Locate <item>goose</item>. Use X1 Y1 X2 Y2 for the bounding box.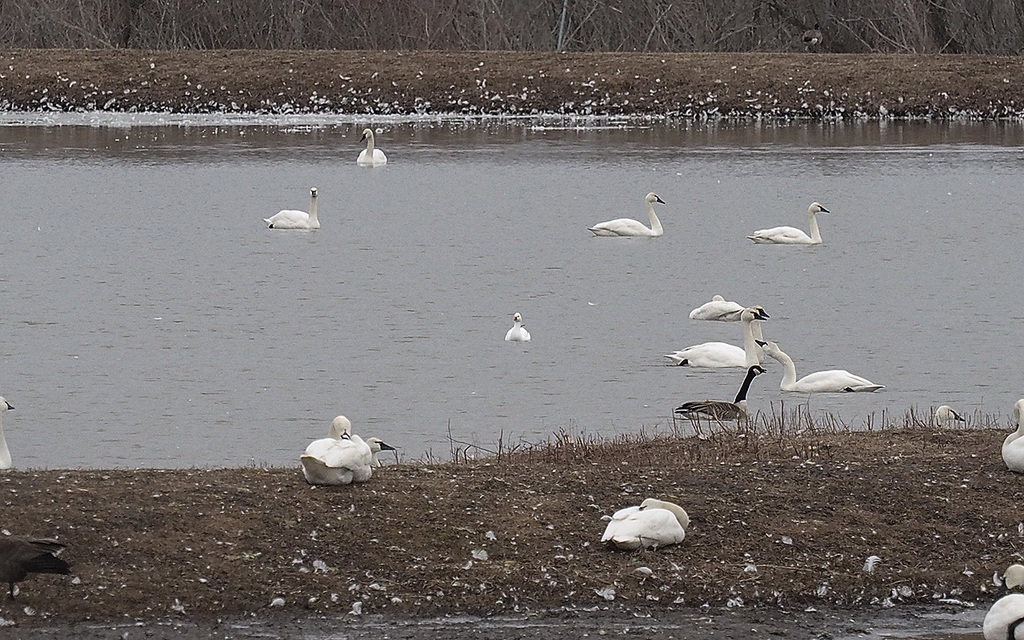
757 341 873 392.
